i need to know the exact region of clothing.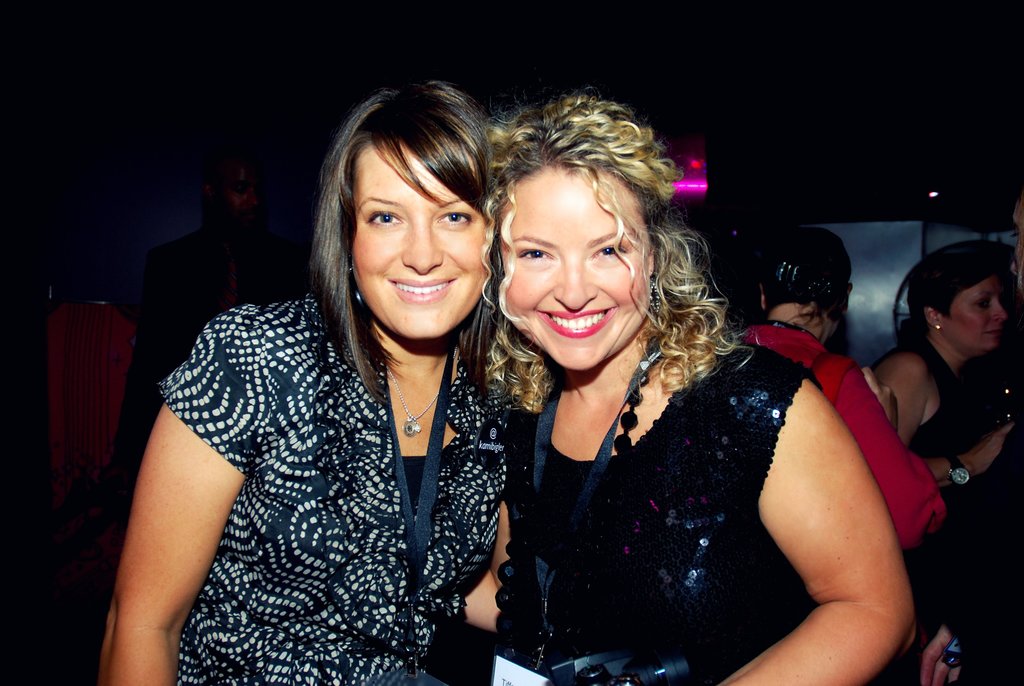
Region: select_region(102, 260, 545, 679).
